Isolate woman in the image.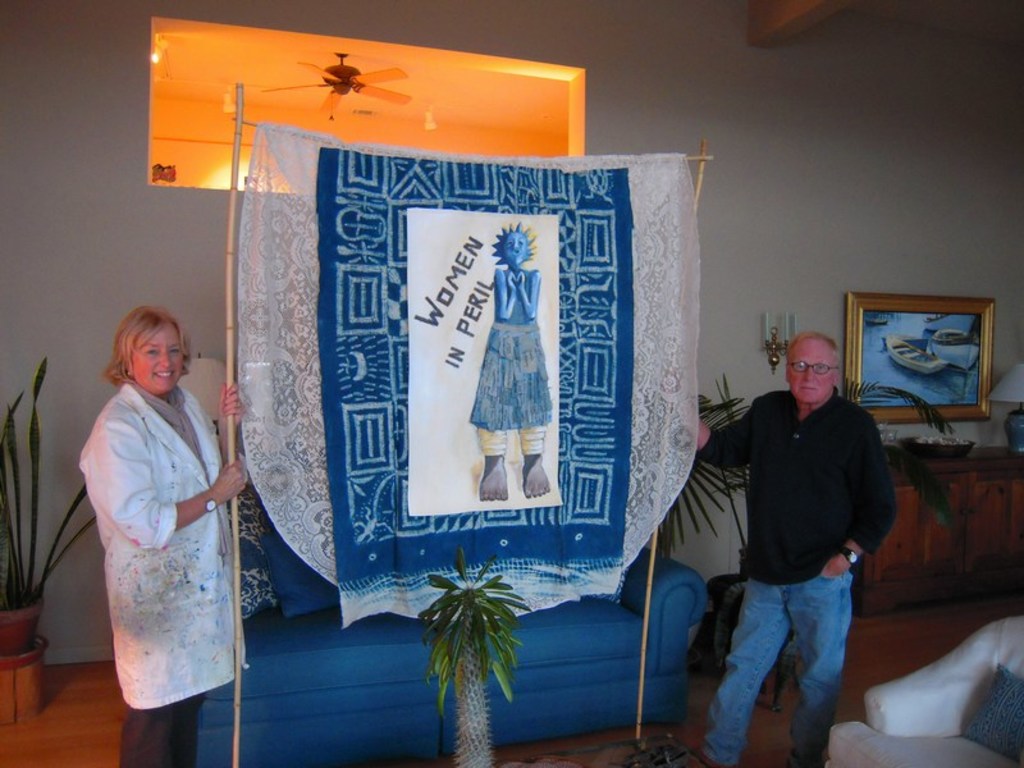
Isolated region: left=69, top=287, right=250, bottom=732.
